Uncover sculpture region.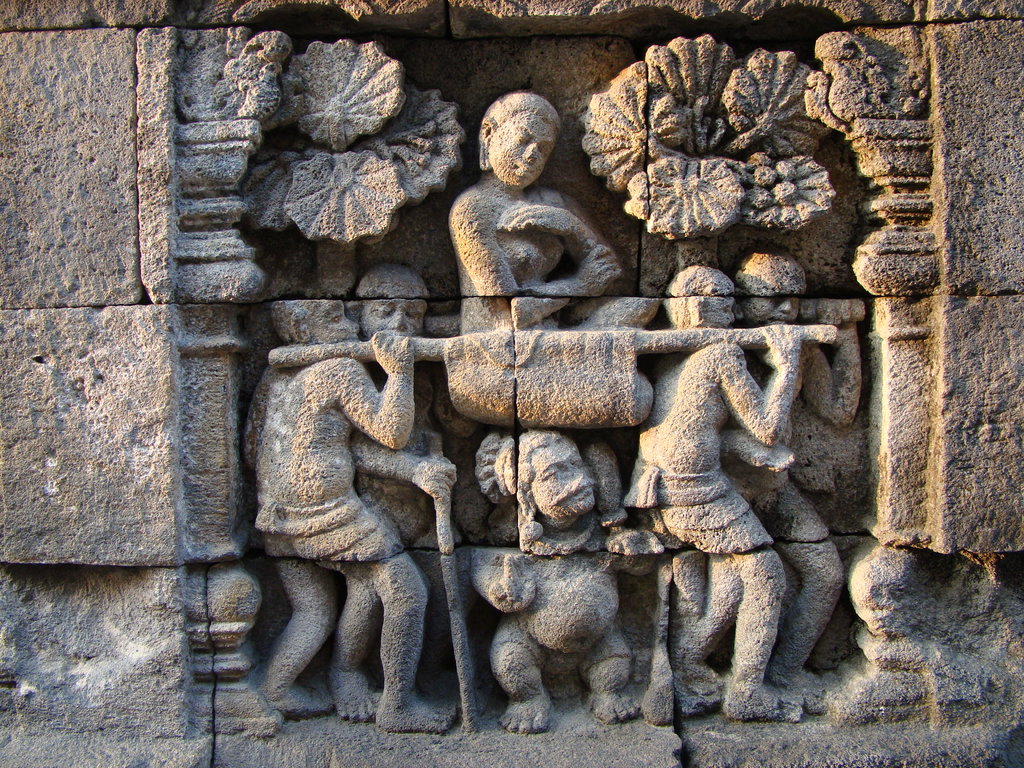
Uncovered: region(333, 261, 467, 715).
